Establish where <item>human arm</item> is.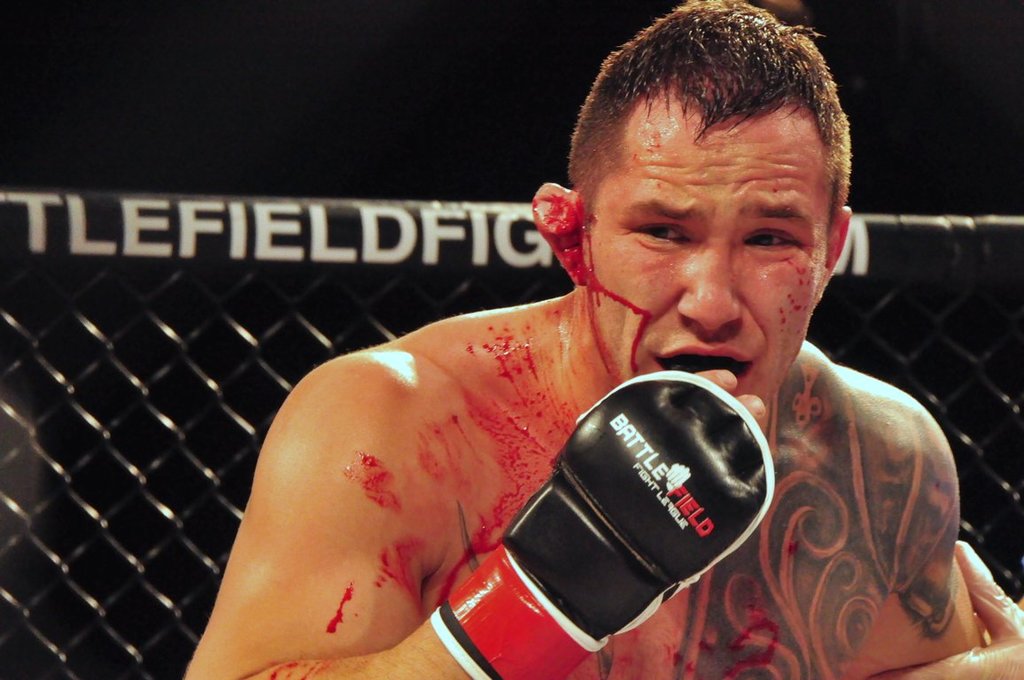
Established at x1=919 y1=540 x2=1023 y2=679.
